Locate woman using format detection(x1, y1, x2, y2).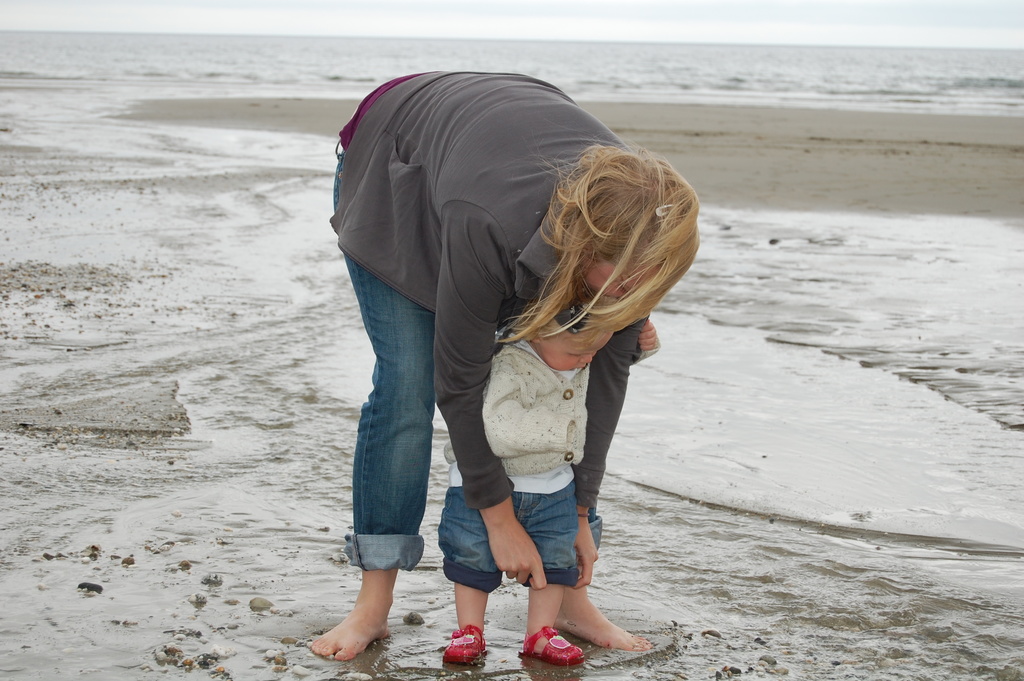
detection(307, 70, 701, 654).
